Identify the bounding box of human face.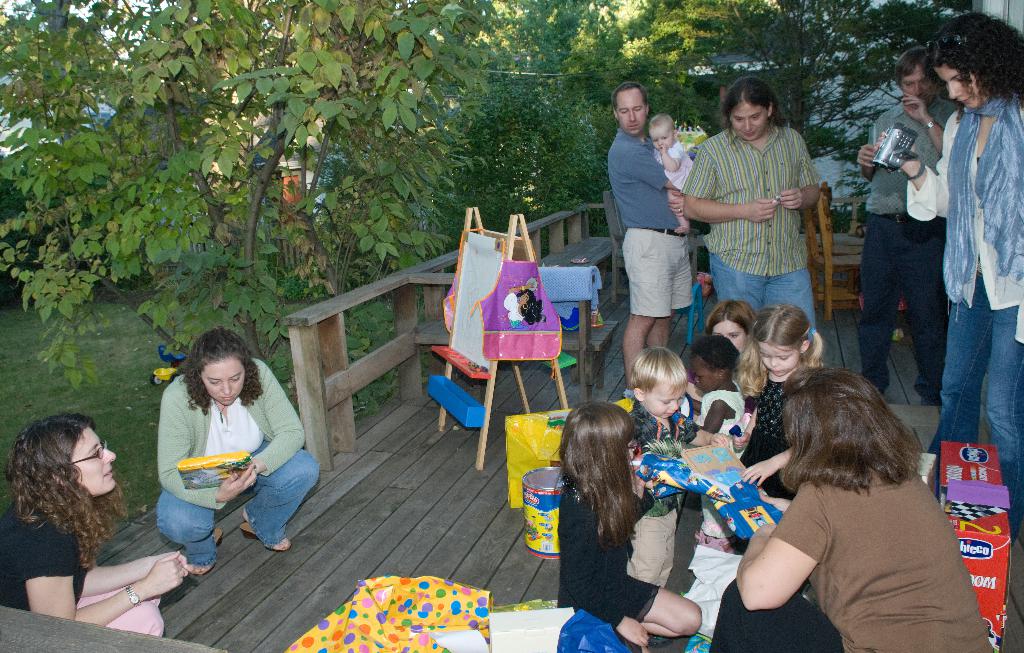
[left=650, top=126, right=671, bottom=150].
